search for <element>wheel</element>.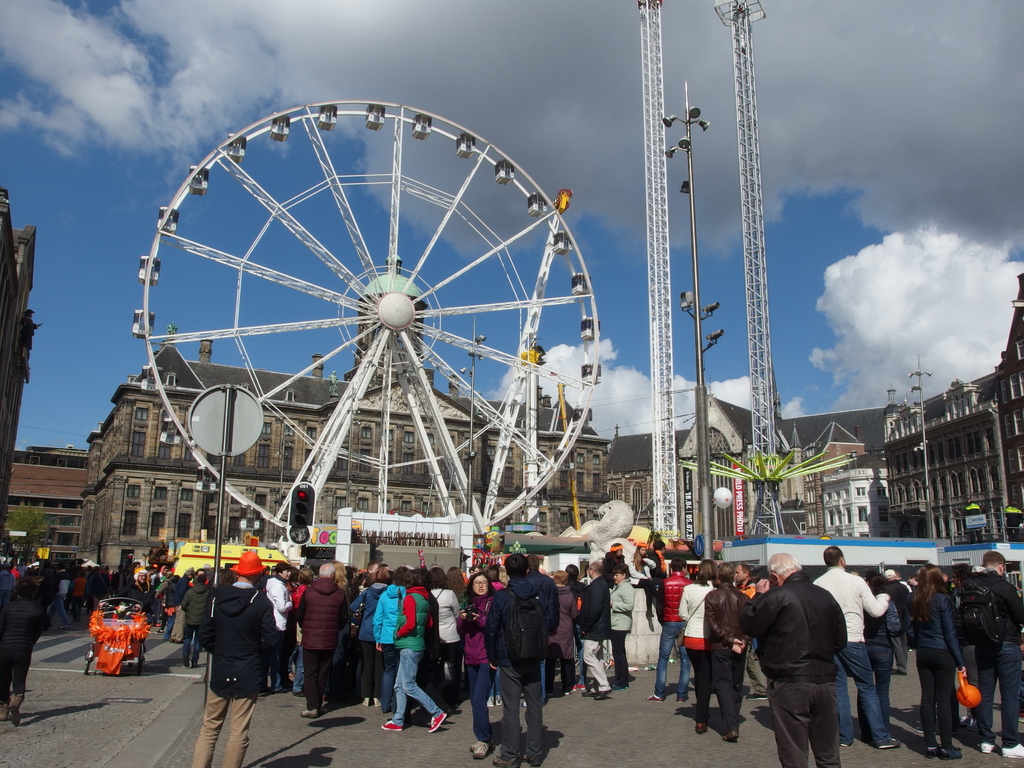
Found at l=84, t=659, r=92, b=673.
